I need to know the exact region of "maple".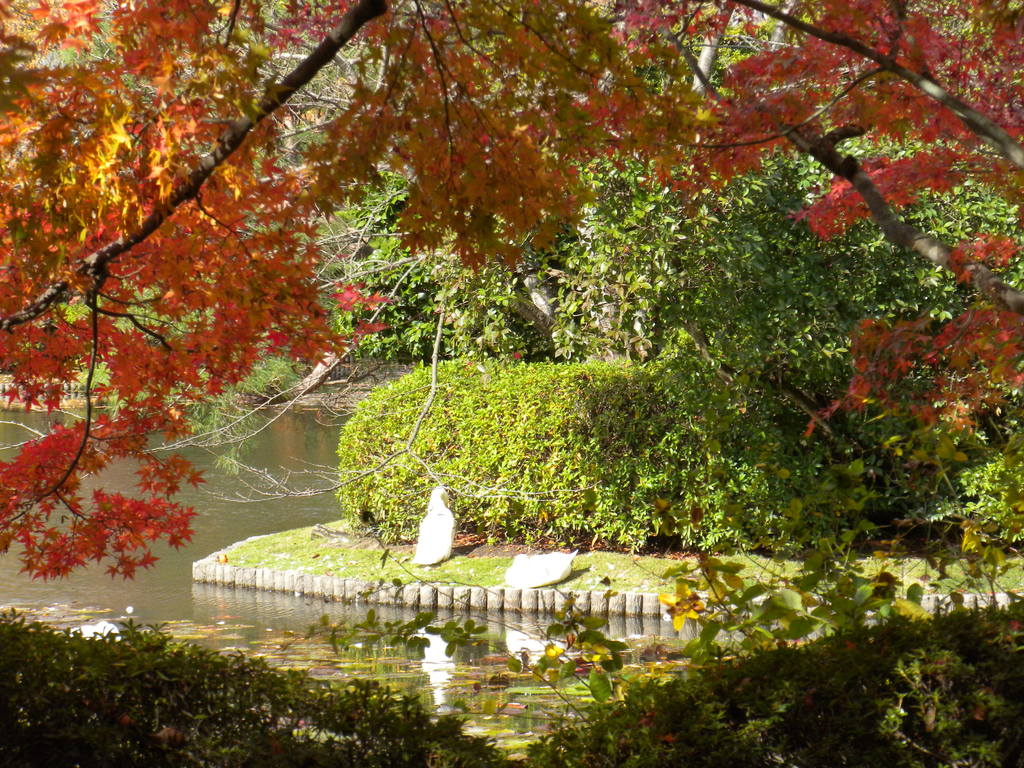
Region: 189 470 205 491.
